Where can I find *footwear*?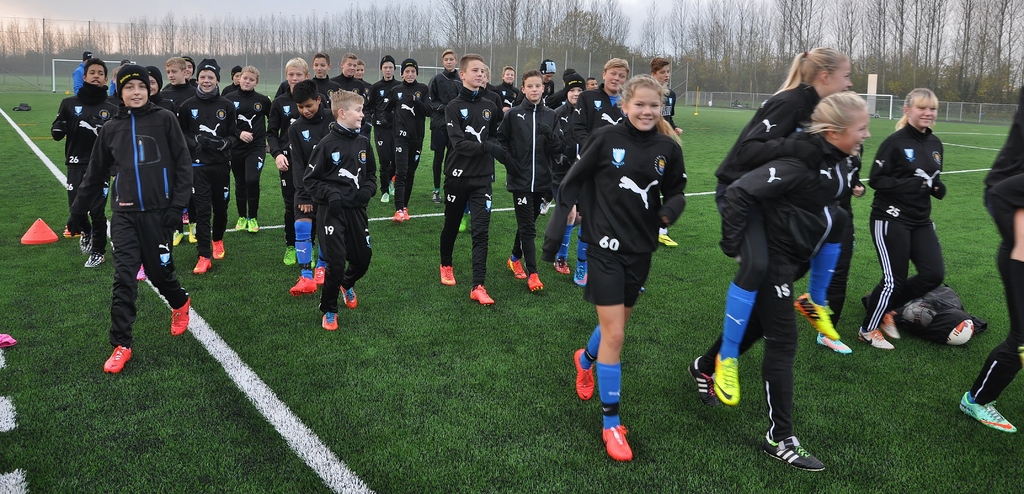
You can find it at [467, 287, 495, 305].
